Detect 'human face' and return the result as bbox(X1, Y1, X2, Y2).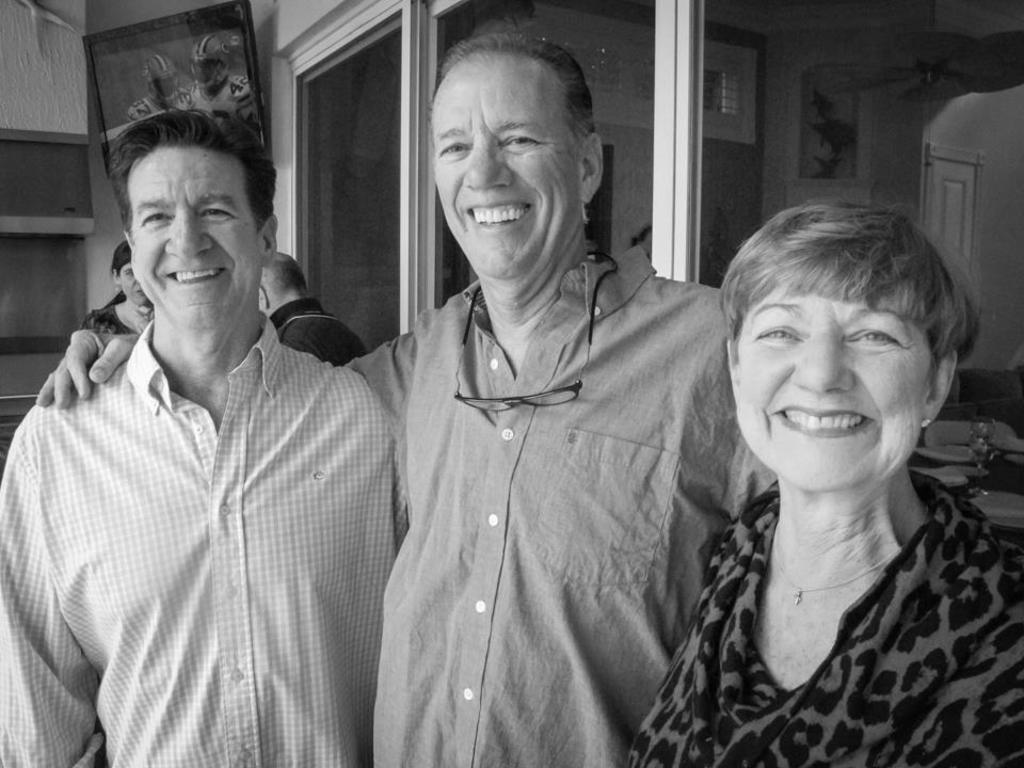
bbox(118, 259, 149, 306).
